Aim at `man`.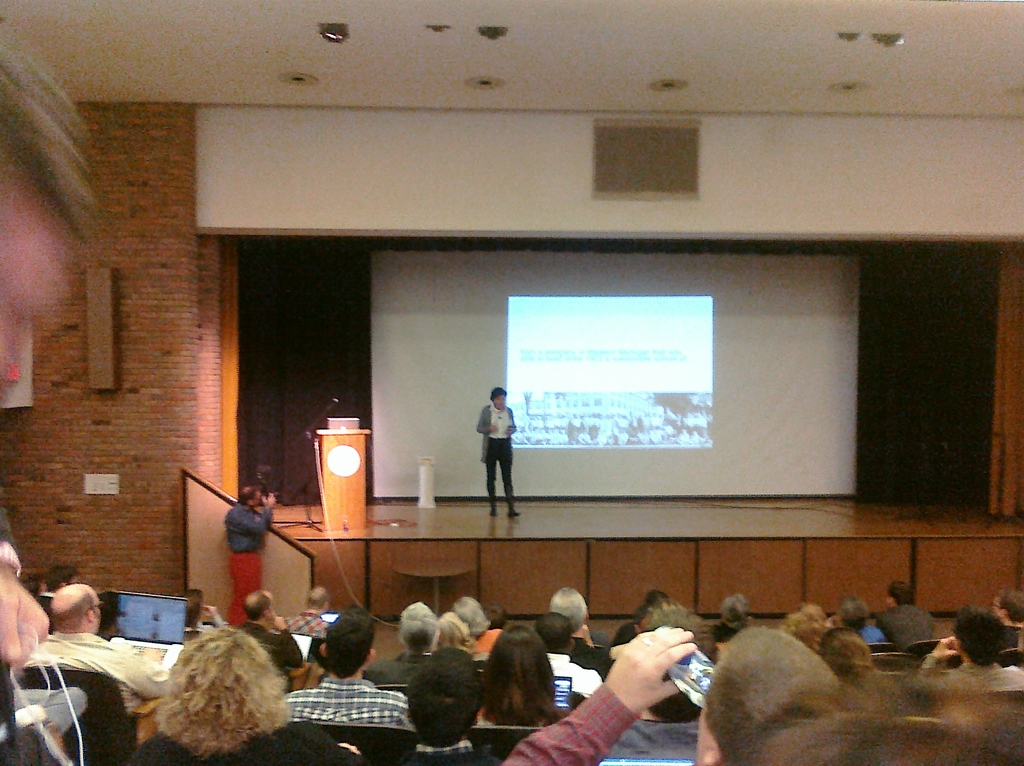
Aimed at {"x1": 37, "y1": 573, "x2": 77, "y2": 633}.
